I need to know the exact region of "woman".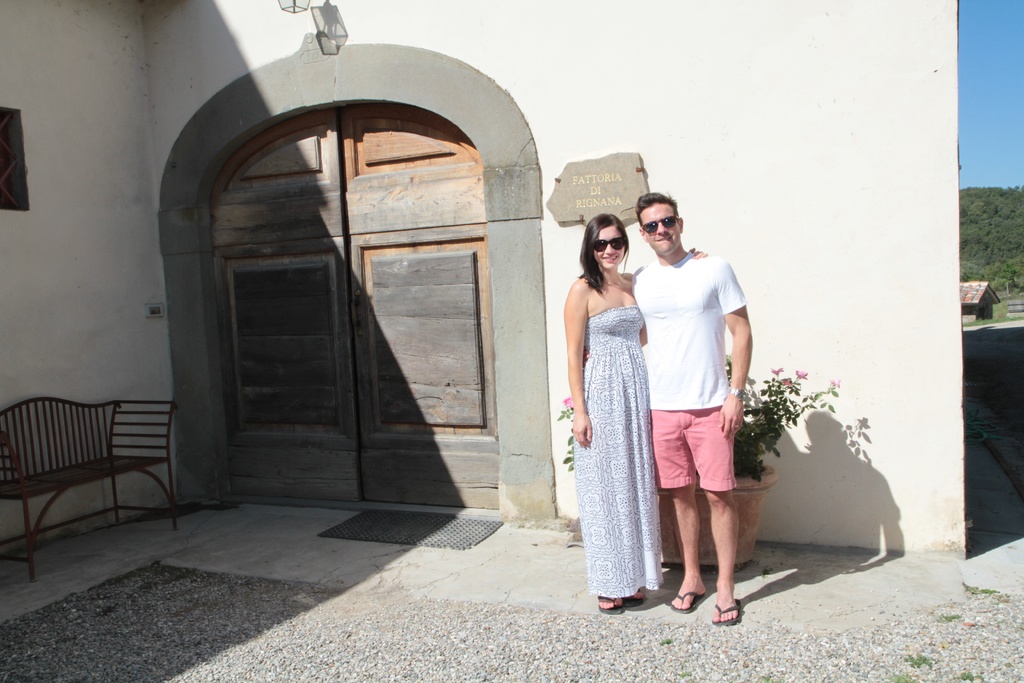
Region: rect(570, 217, 711, 603).
